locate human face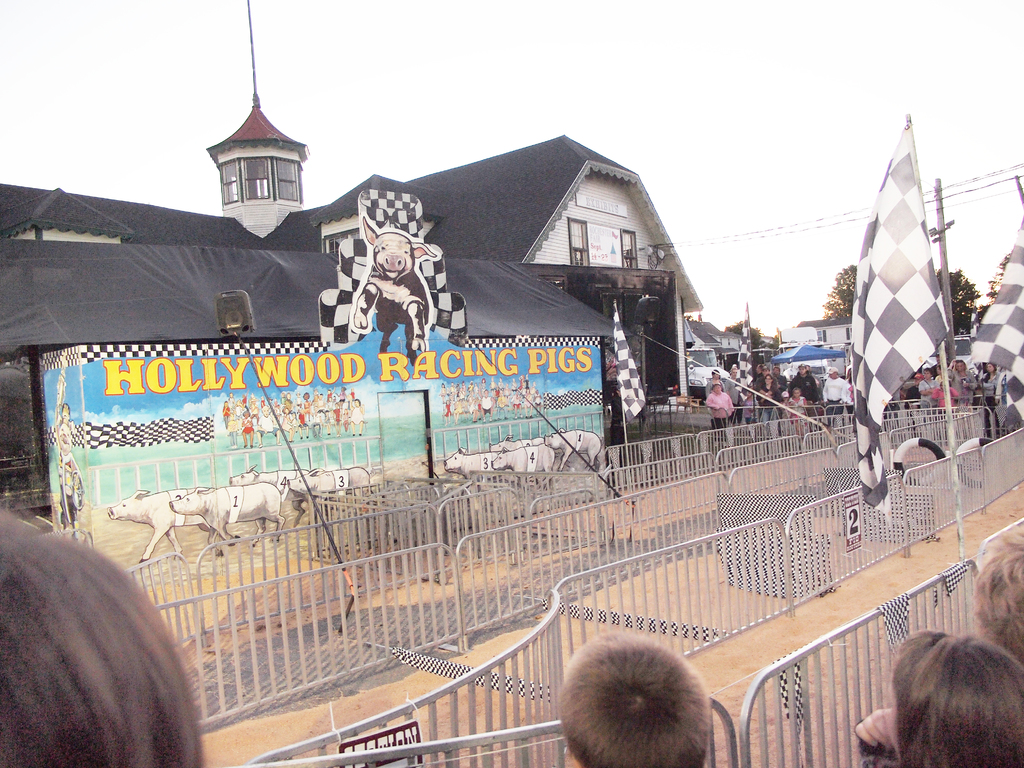
x1=712, y1=370, x2=721, y2=380
